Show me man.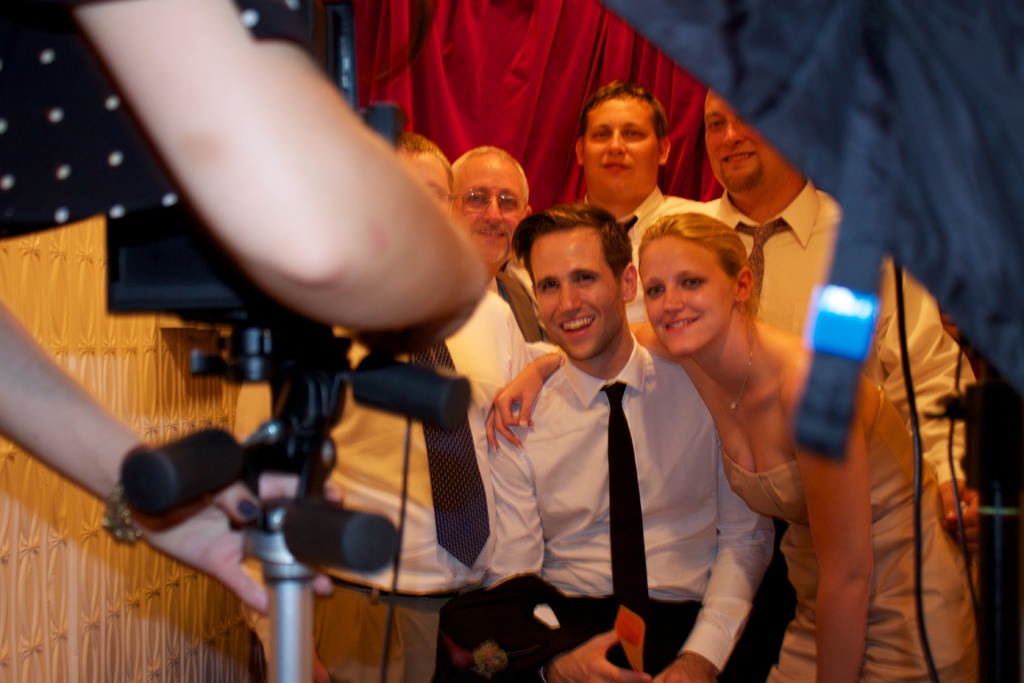
man is here: (x1=452, y1=144, x2=563, y2=347).
